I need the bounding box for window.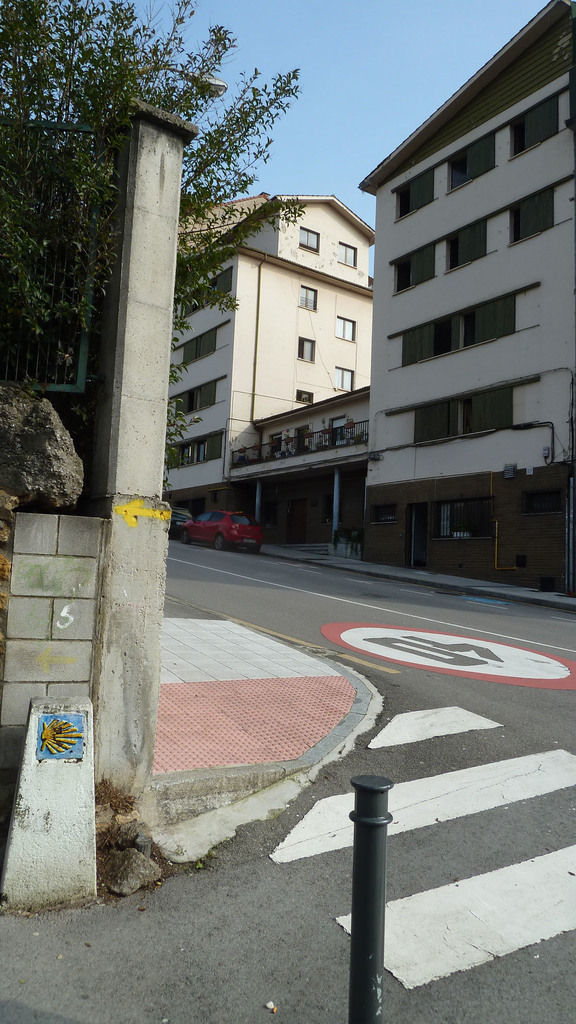
Here it is: {"x1": 333, "y1": 244, "x2": 357, "y2": 259}.
